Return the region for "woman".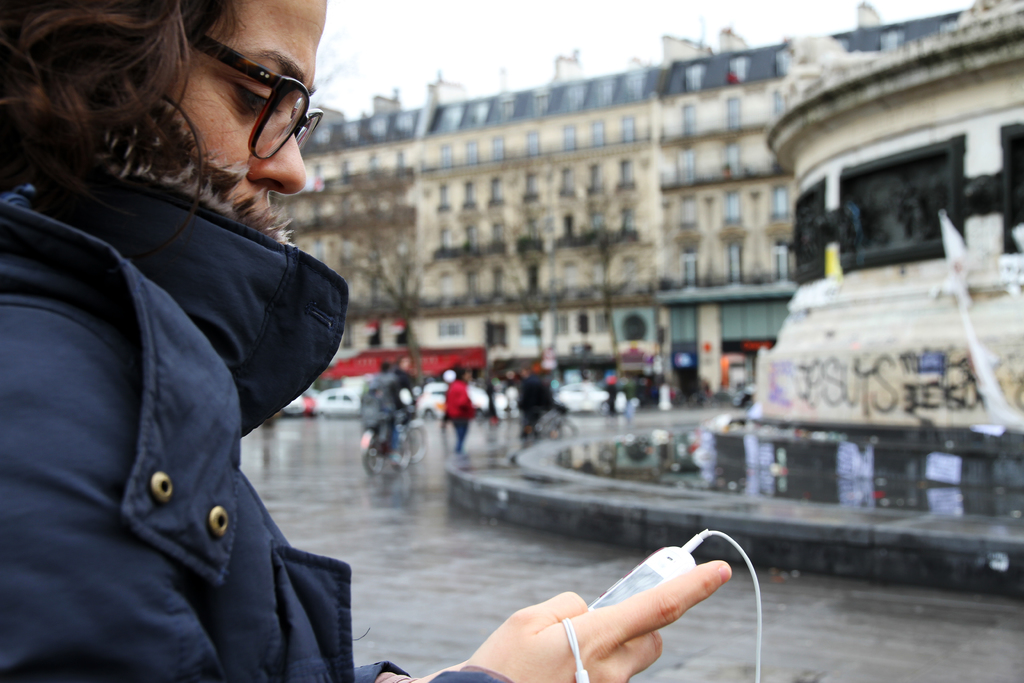
box=[0, 0, 735, 682].
